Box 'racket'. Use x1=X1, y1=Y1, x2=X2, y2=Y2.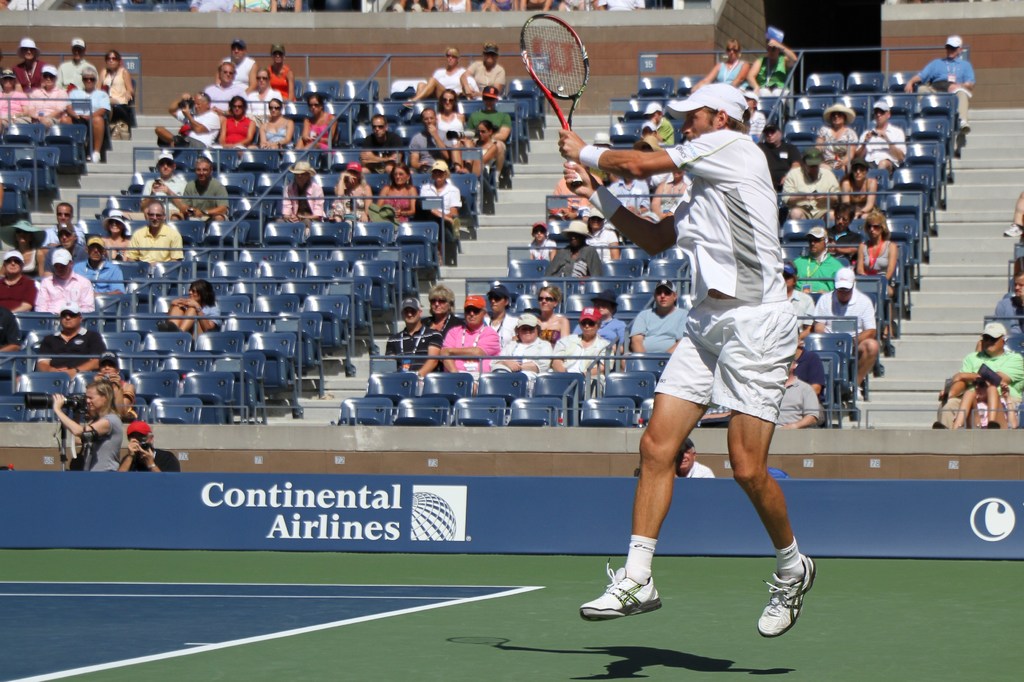
x1=516, y1=14, x2=590, y2=194.
